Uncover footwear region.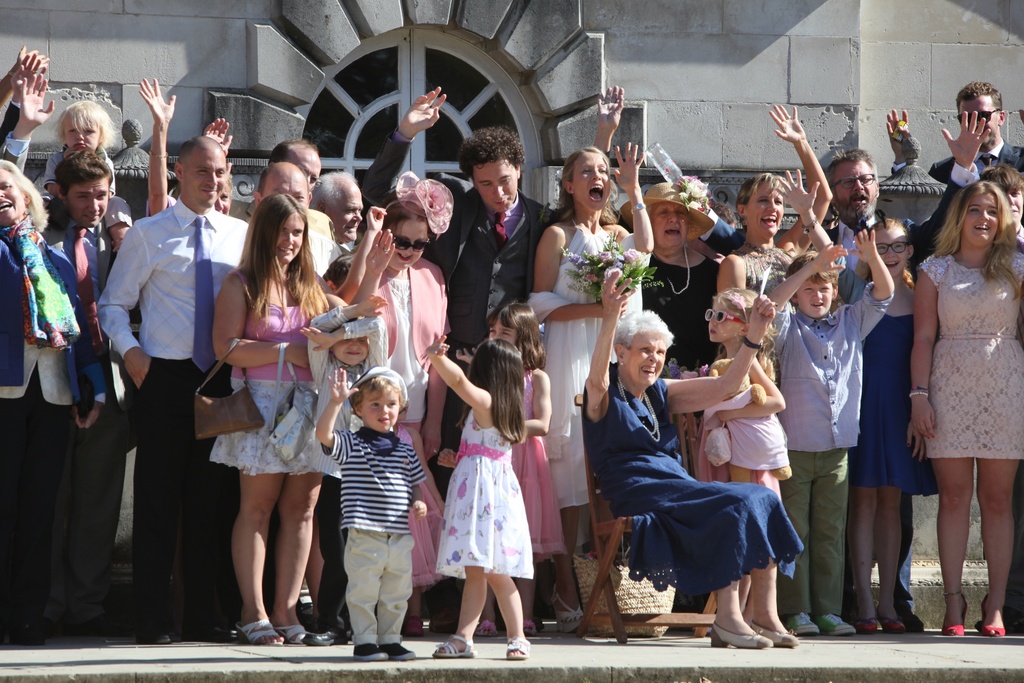
Uncovered: (x1=379, y1=639, x2=417, y2=664).
